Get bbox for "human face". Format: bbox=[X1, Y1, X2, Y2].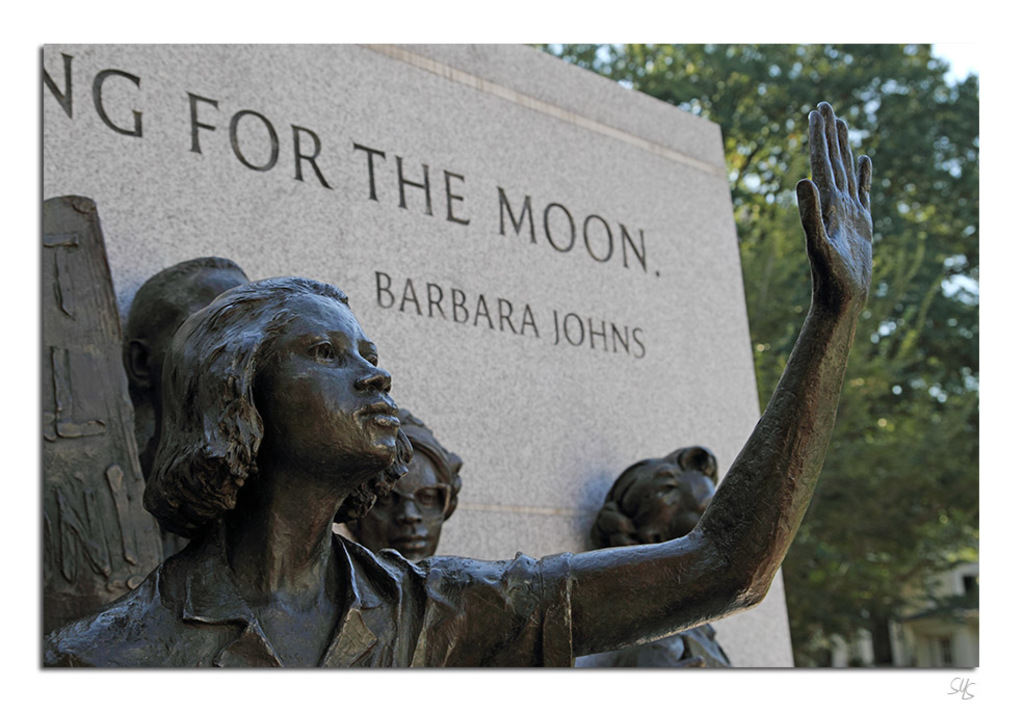
bbox=[253, 297, 397, 478].
